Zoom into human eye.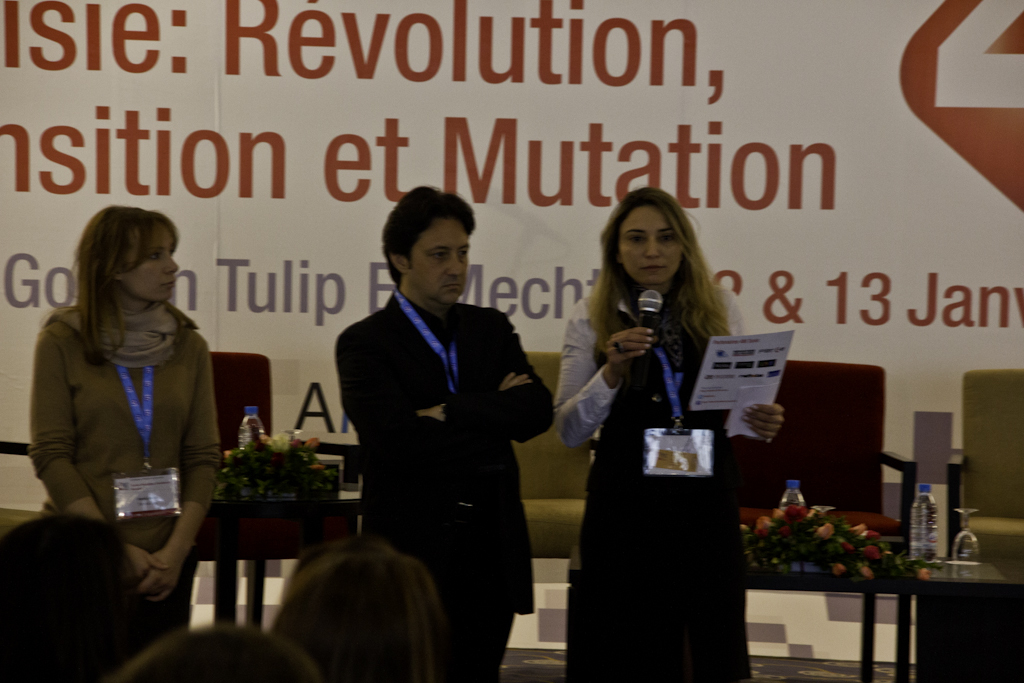
Zoom target: l=625, t=231, r=644, b=245.
